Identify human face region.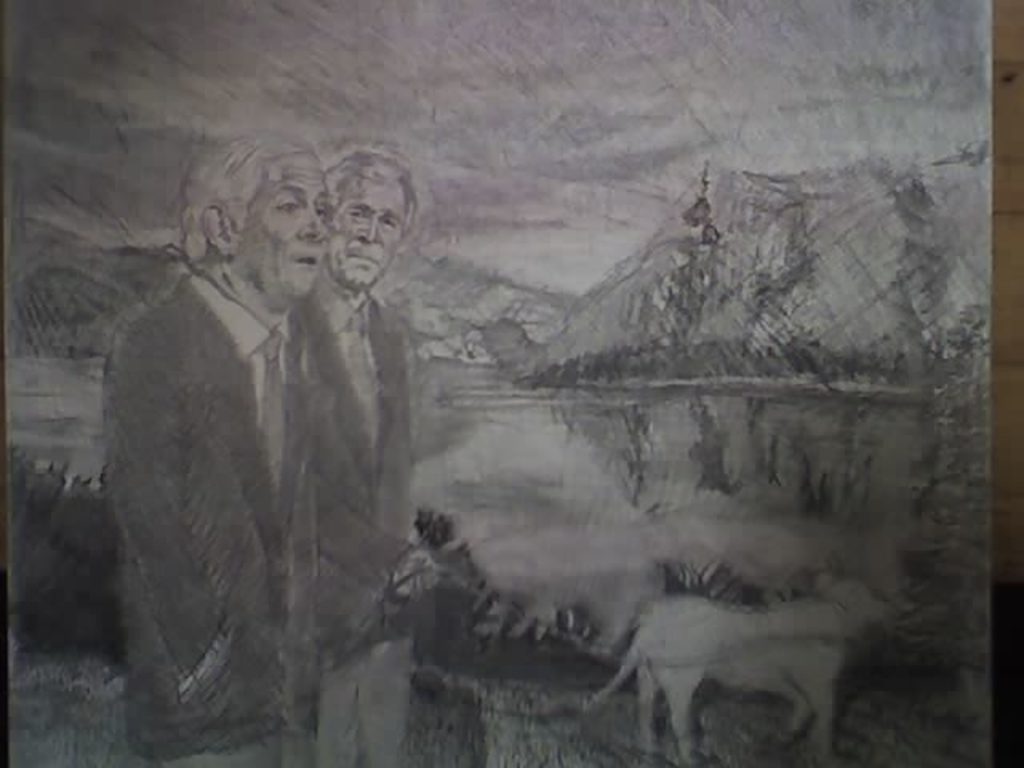
Region: pyautogui.locateOnScreen(334, 178, 400, 286).
